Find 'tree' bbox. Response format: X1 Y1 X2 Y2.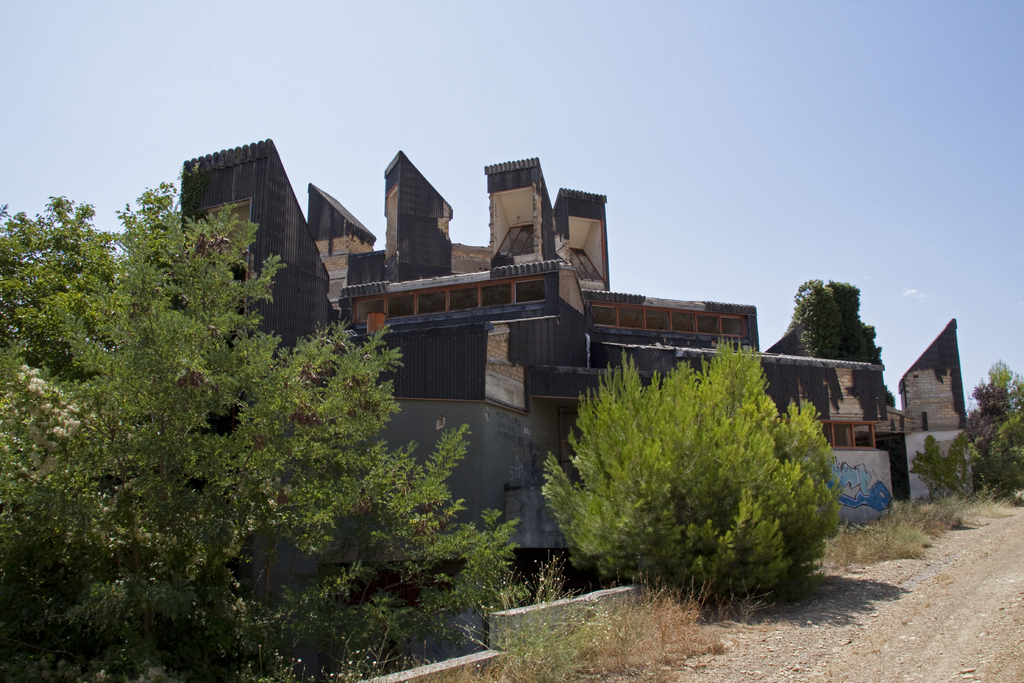
967 356 1022 473.
